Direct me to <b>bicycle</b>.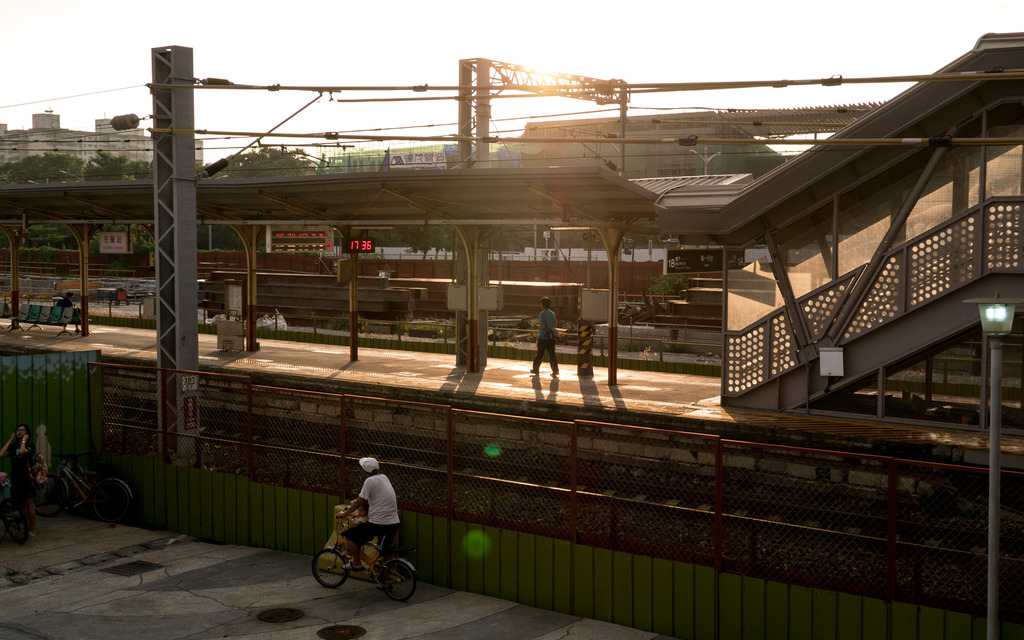
Direction: 1/478/29/547.
